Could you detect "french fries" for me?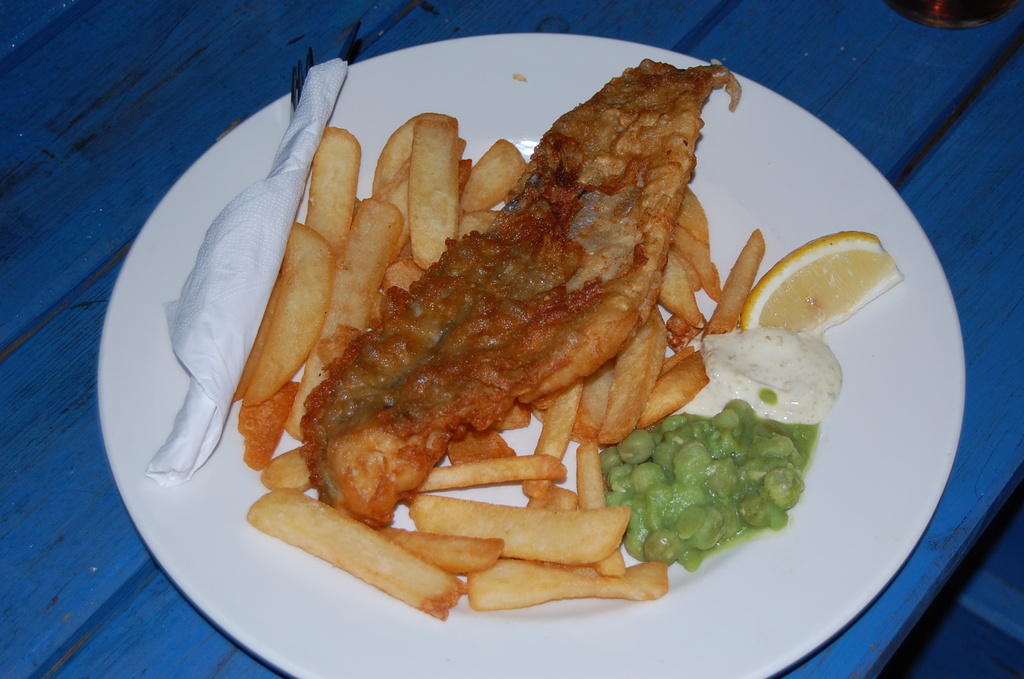
Detection result: (513, 367, 573, 496).
